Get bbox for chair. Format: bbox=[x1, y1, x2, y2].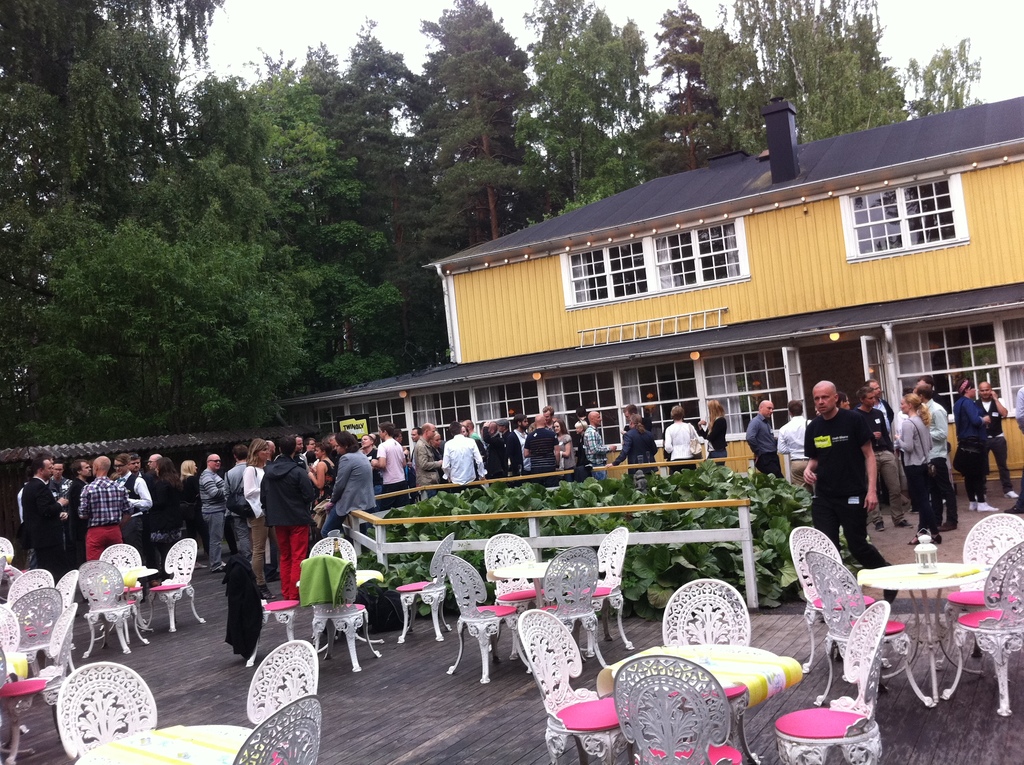
bbox=[959, 510, 1022, 567].
